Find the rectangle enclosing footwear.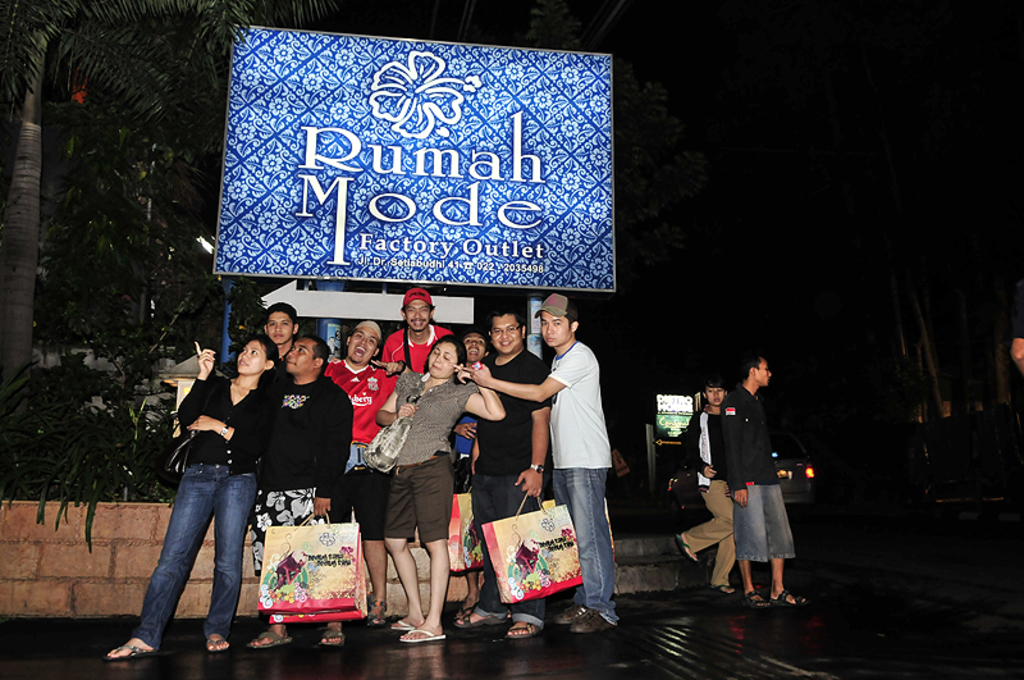
l=251, t=626, r=297, b=654.
